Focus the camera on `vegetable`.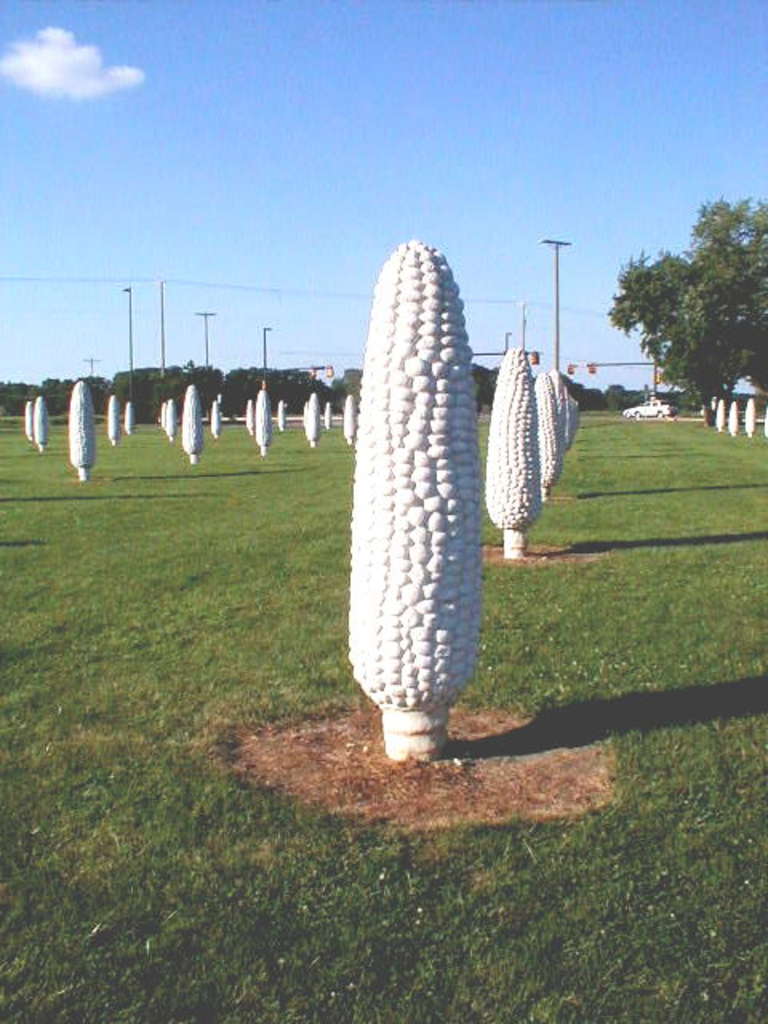
Focus region: Rect(34, 395, 46, 450).
